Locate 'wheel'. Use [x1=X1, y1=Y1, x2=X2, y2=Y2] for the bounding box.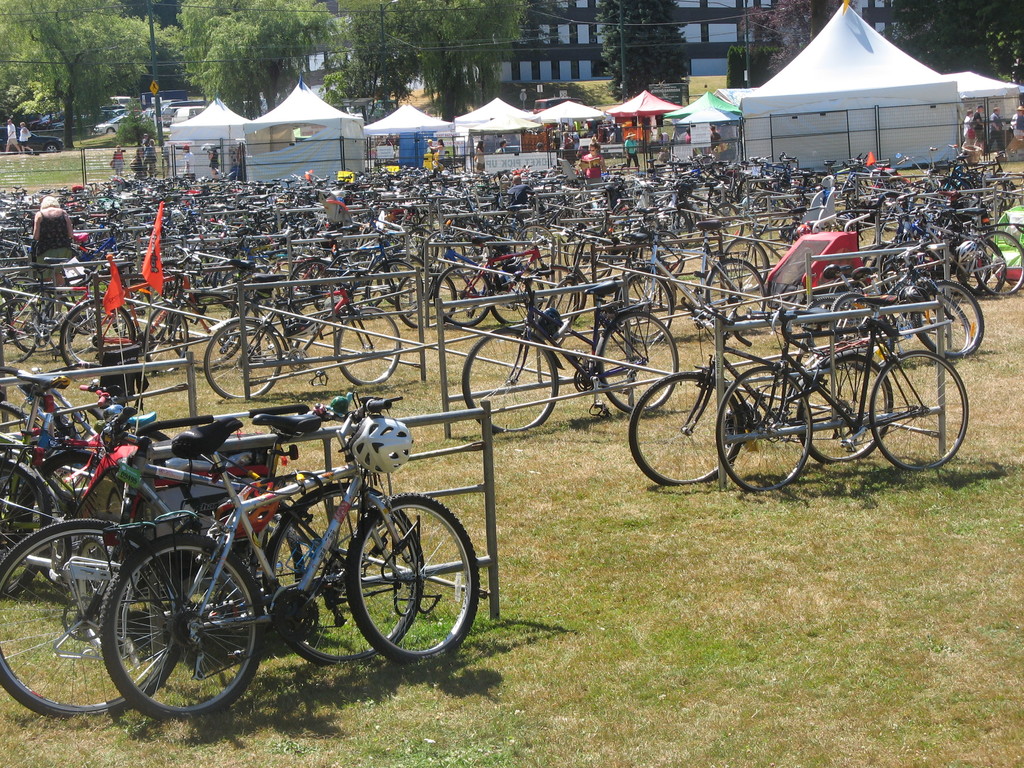
[x1=147, y1=273, x2=173, y2=310].
